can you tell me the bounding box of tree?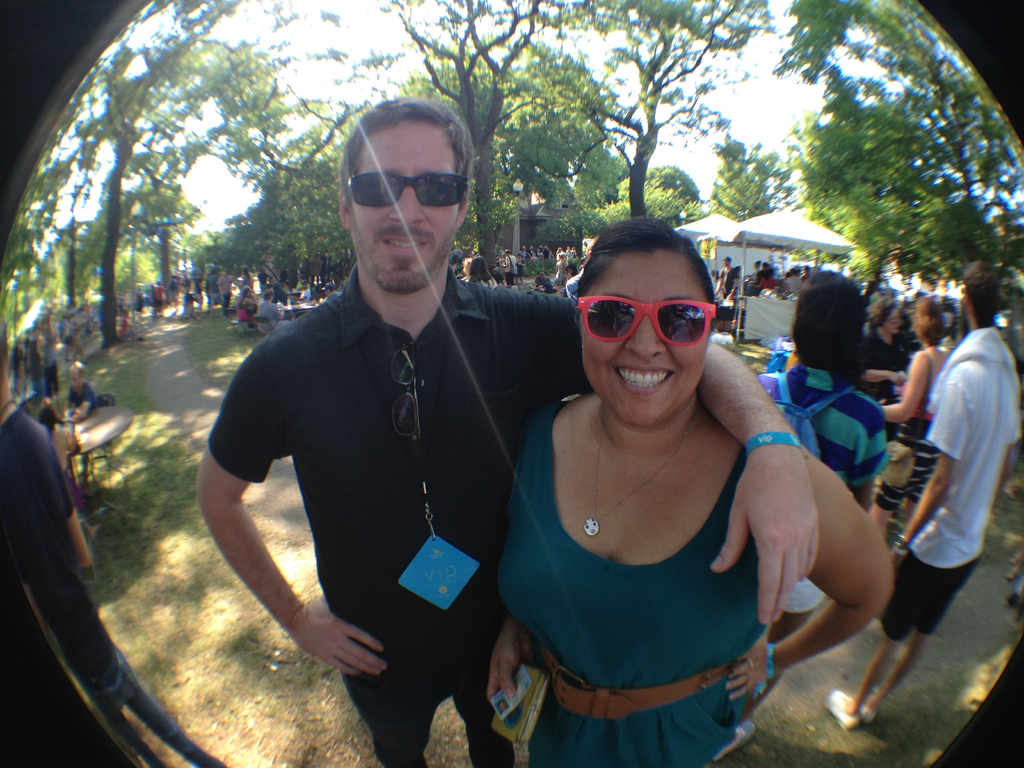
BBox(551, 0, 772, 219).
